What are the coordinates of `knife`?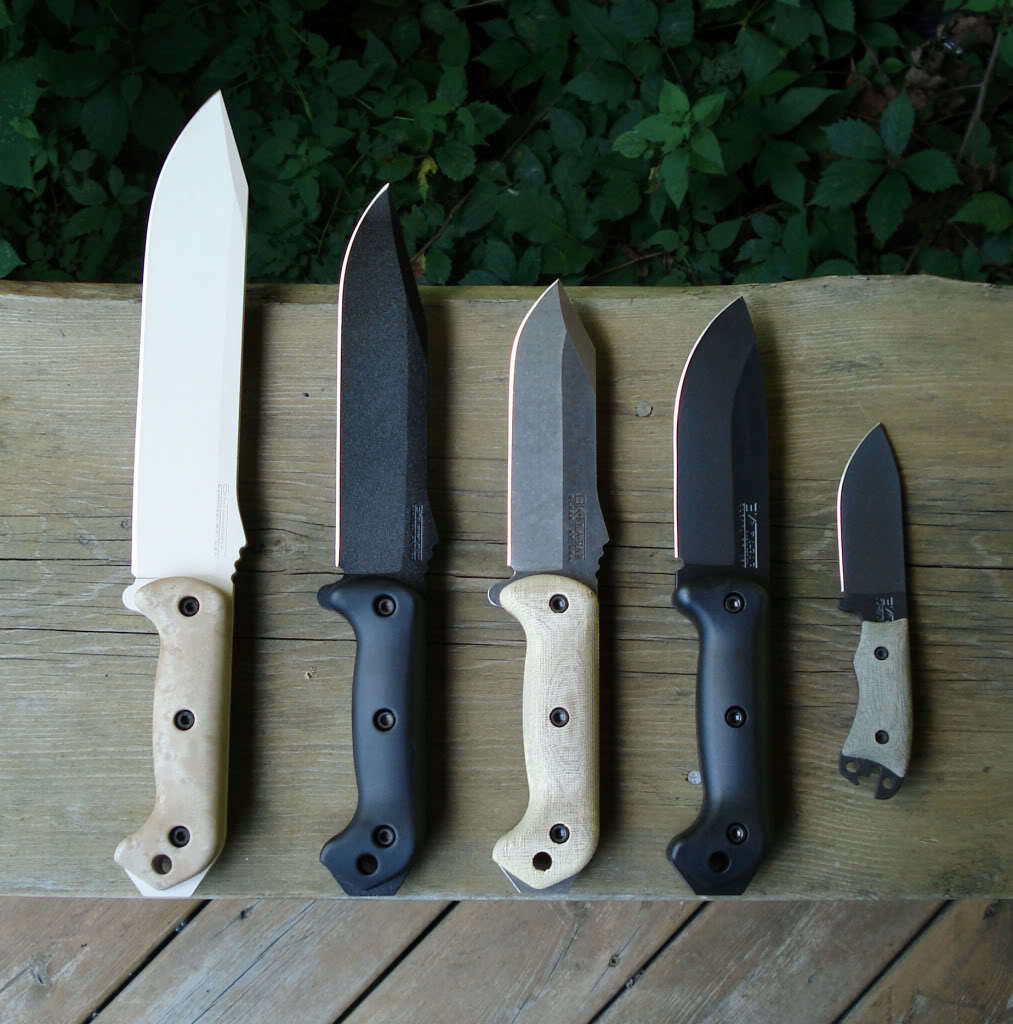
{"x1": 669, "y1": 284, "x2": 786, "y2": 889}.
